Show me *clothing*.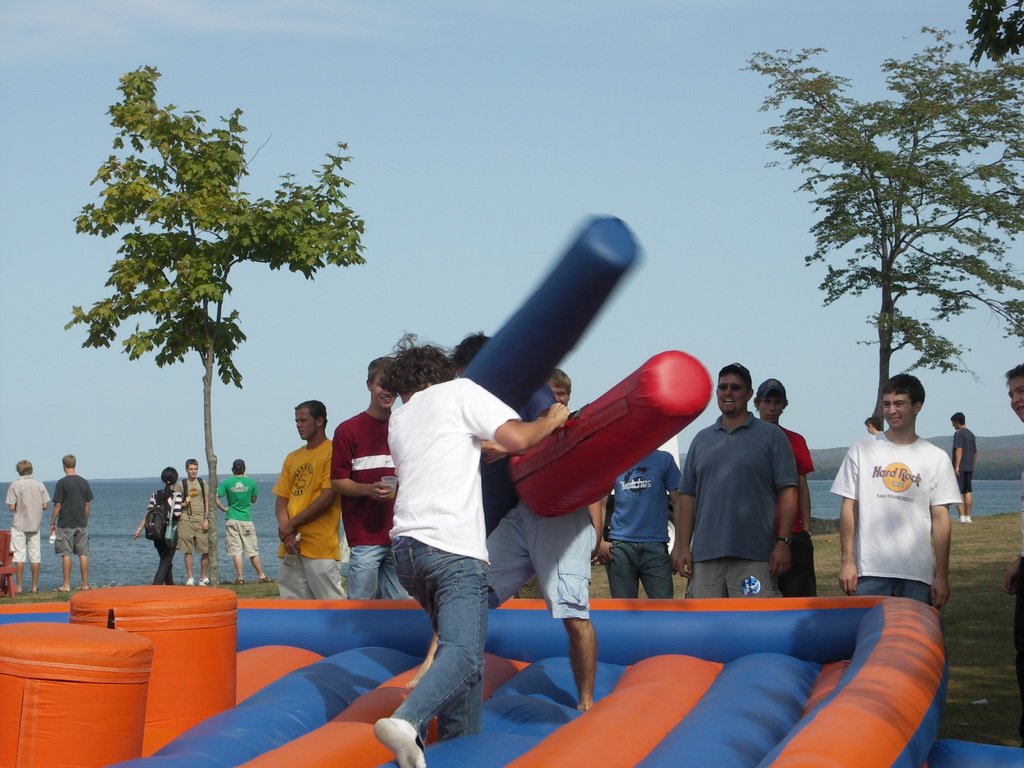
*clothing* is here: (389,381,473,723).
